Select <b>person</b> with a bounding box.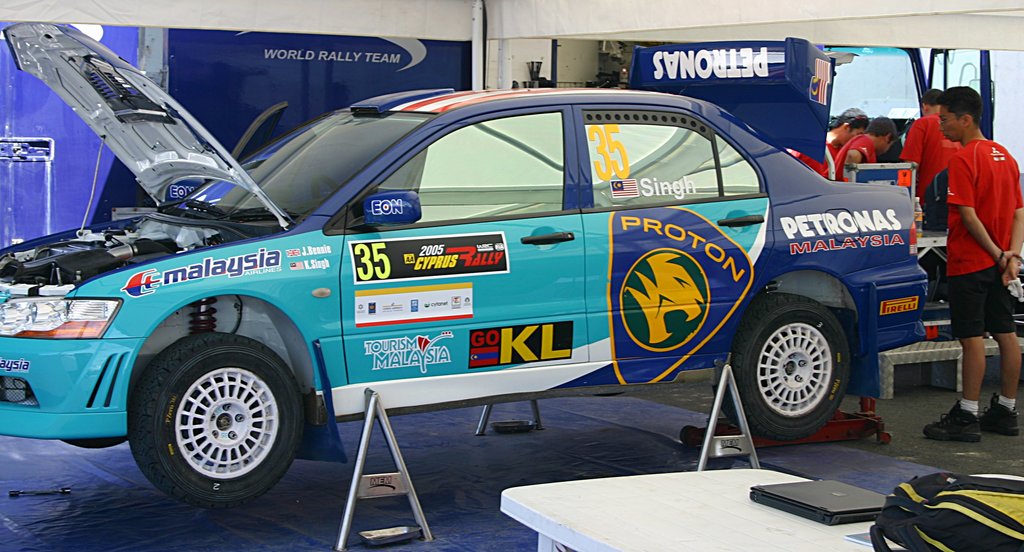
922,85,1023,445.
